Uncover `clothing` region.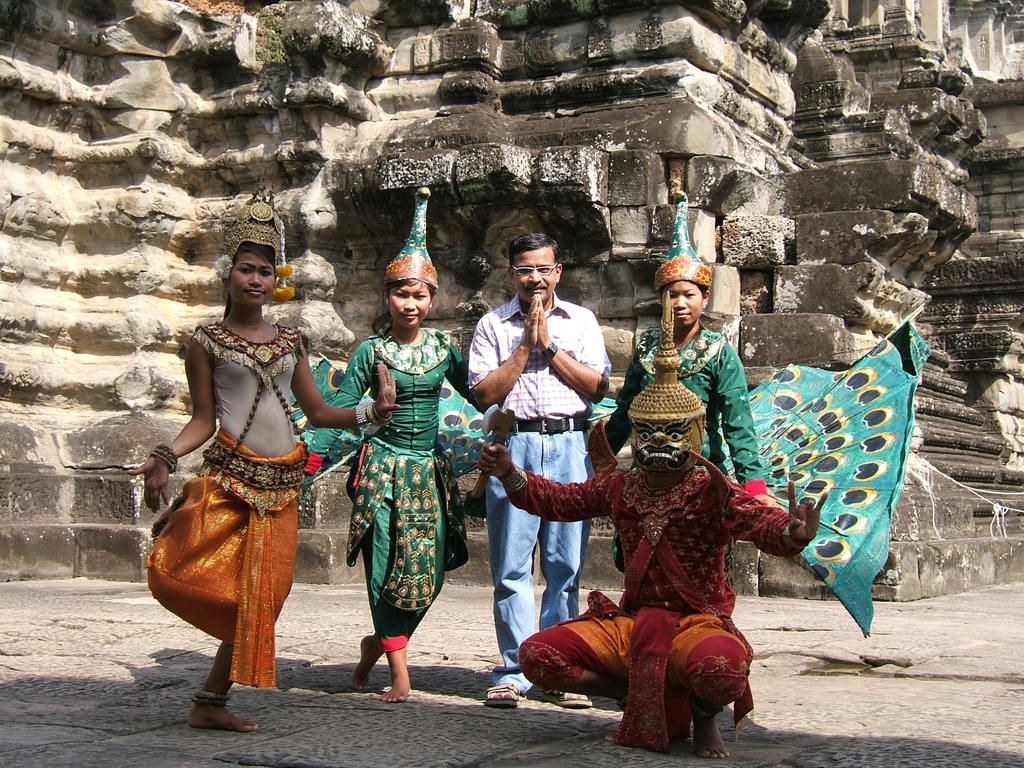
Uncovered: 496/459/806/754.
